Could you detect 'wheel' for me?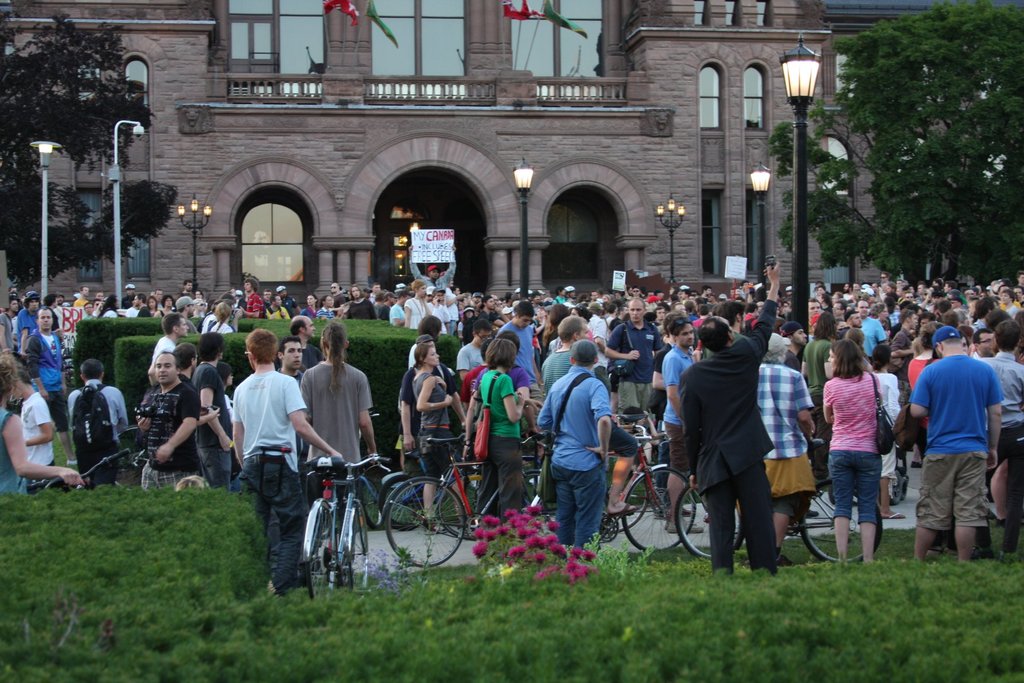
Detection result: 439,473,484,541.
